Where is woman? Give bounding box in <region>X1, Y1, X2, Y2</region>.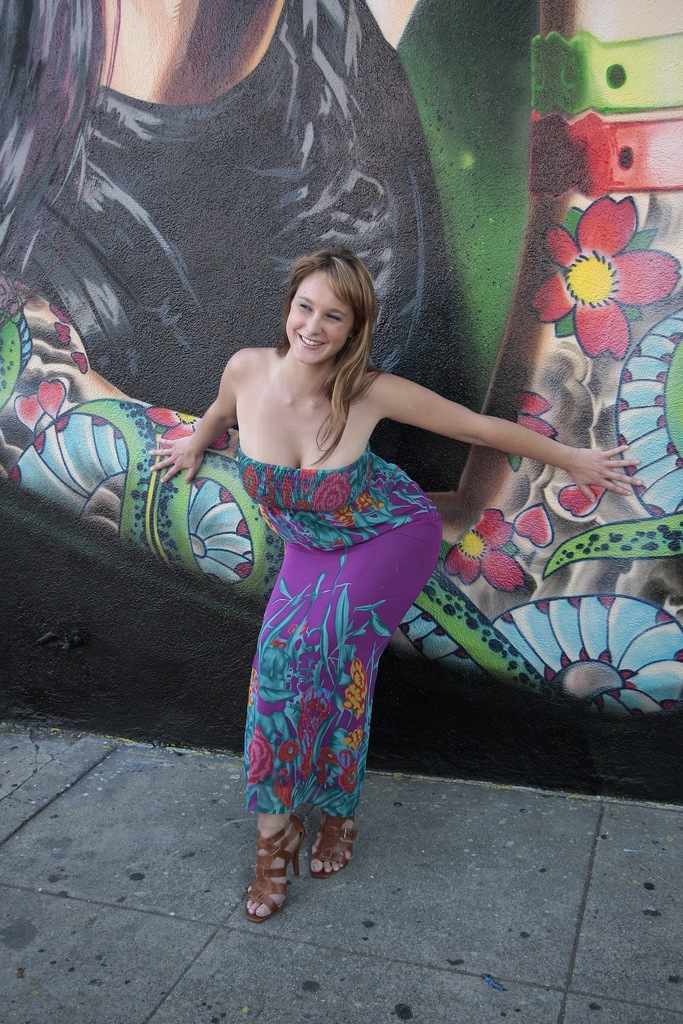
<region>172, 210, 441, 932</region>.
